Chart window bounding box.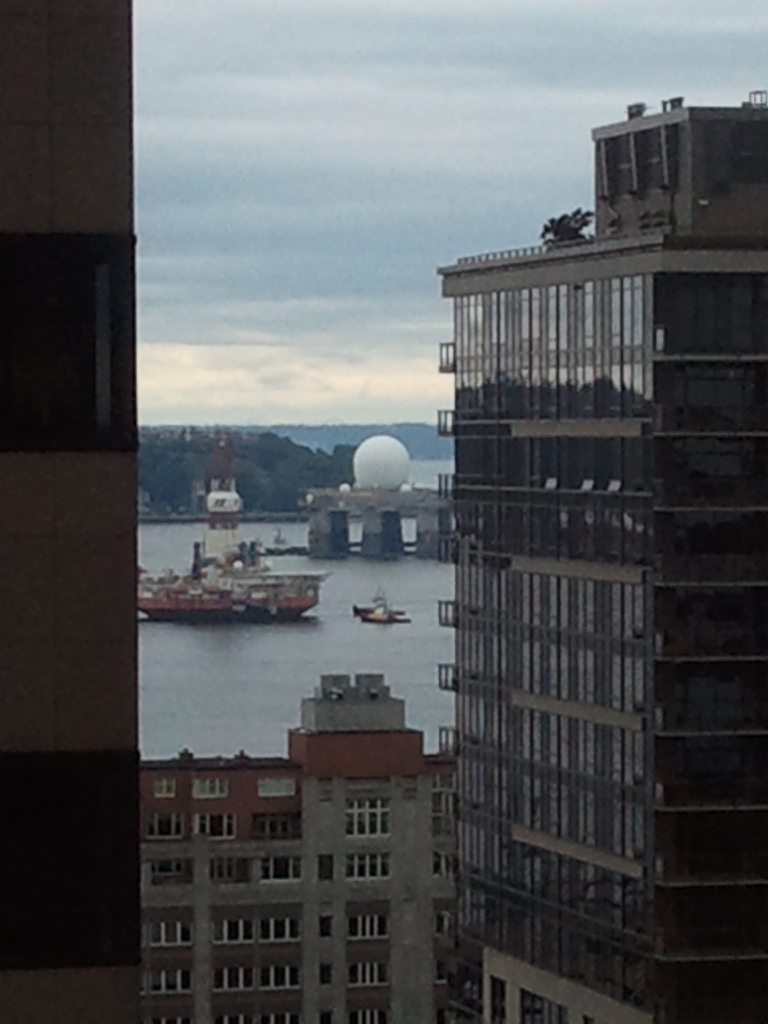
Charted: <bbox>149, 818, 195, 844</bbox>.
